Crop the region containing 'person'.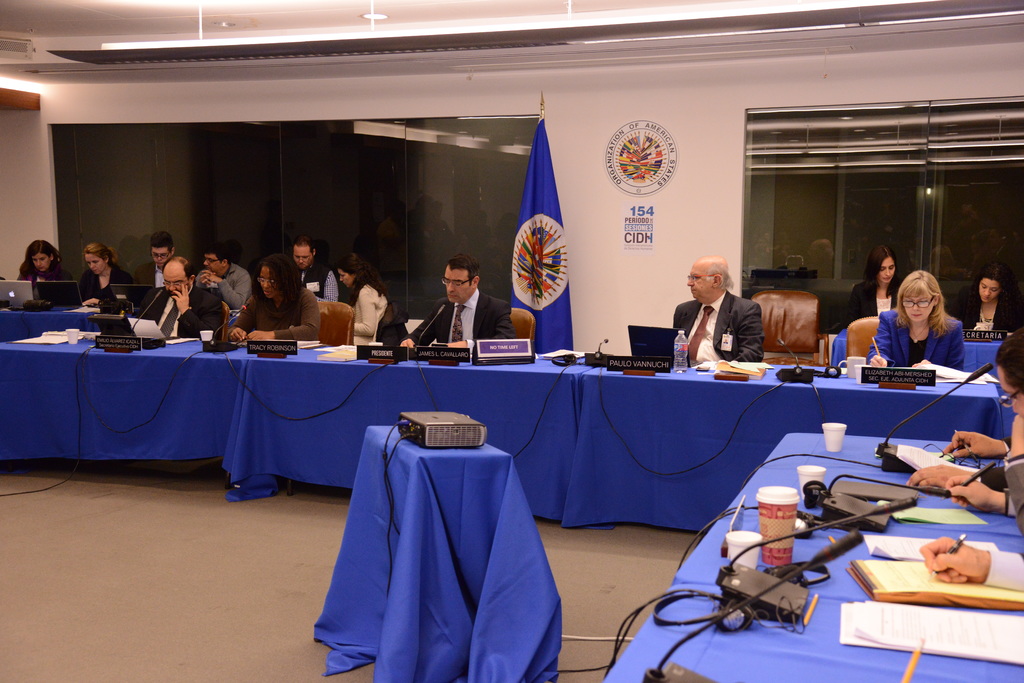
Crop region: locate(685, 250, 774, 380).
